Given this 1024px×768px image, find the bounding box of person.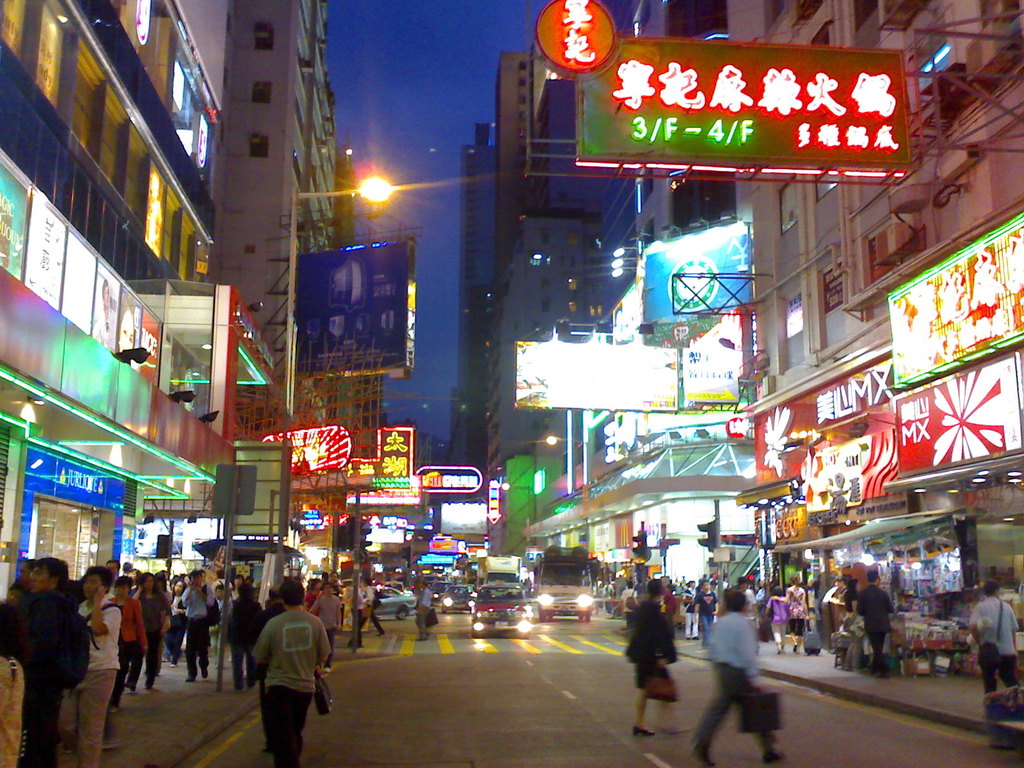
[114, 577, 148, 712].
